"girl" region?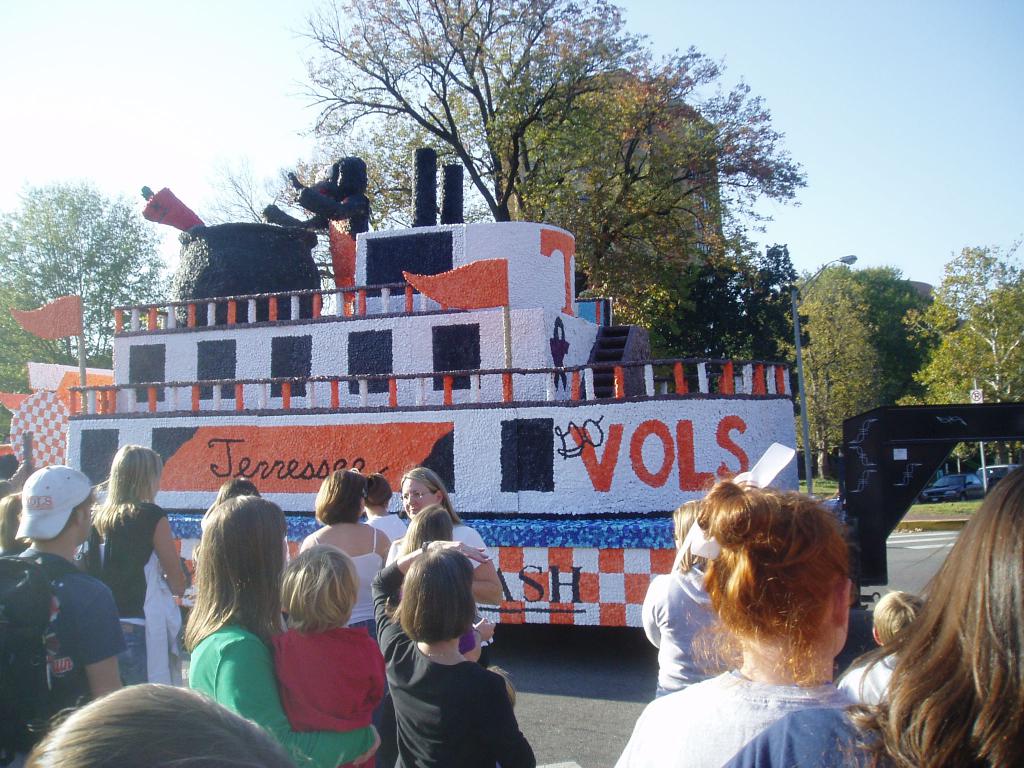
[185, 495, 382, 767]
